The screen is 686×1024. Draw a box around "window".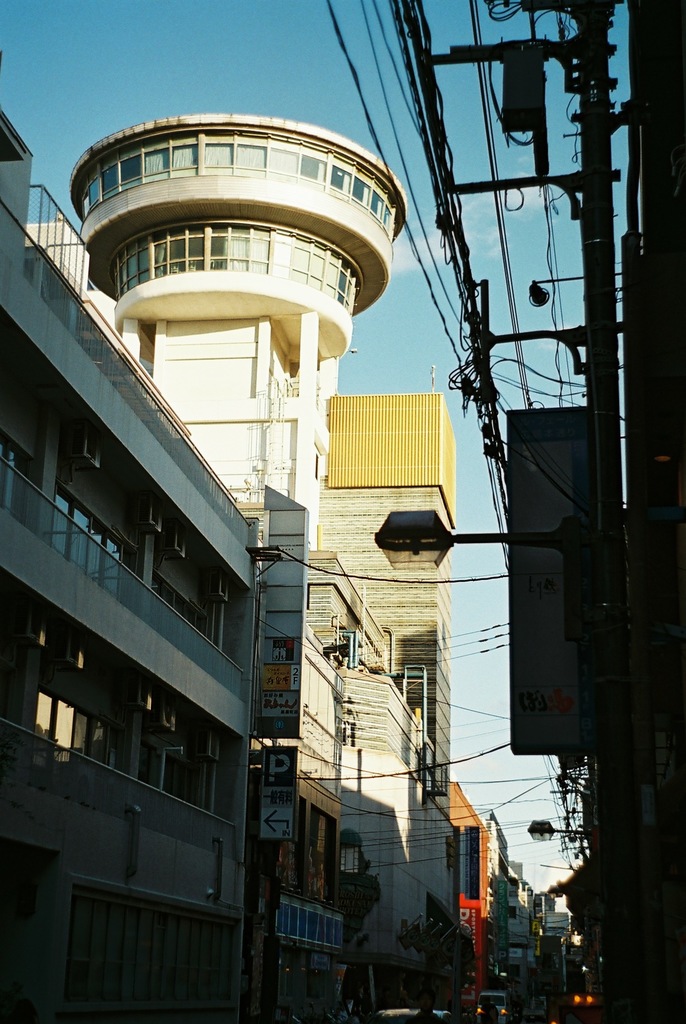
Rect(143, 737, 204, 847).
